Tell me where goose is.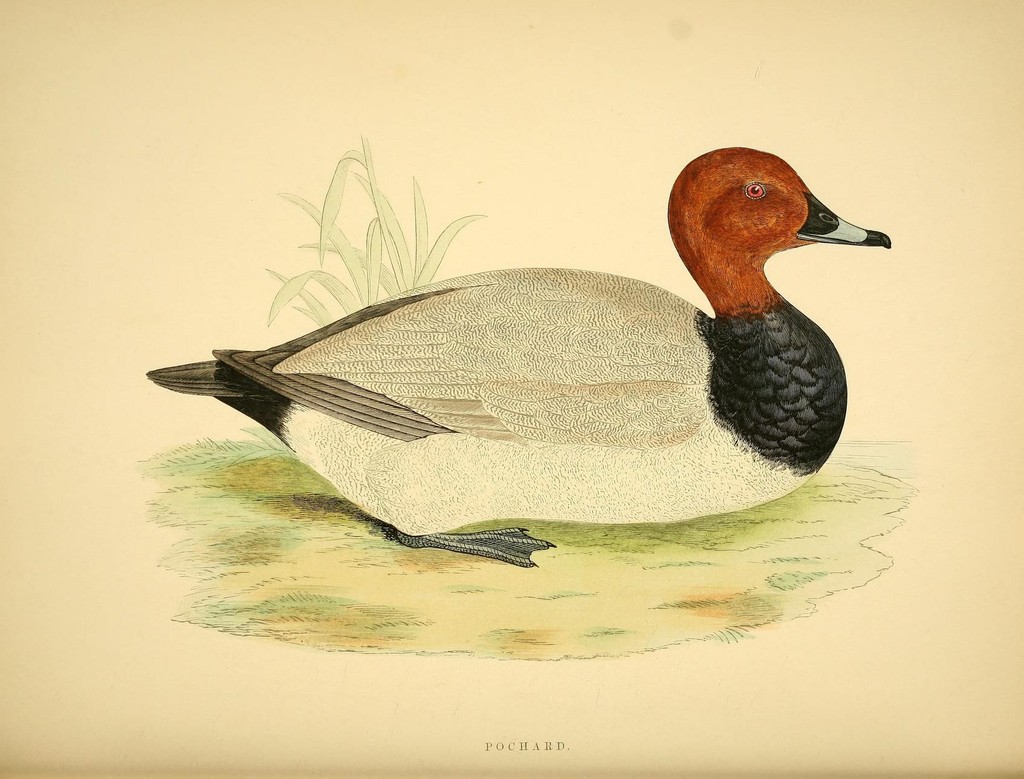
goose is at select_region(145, 144, 893, 568).
